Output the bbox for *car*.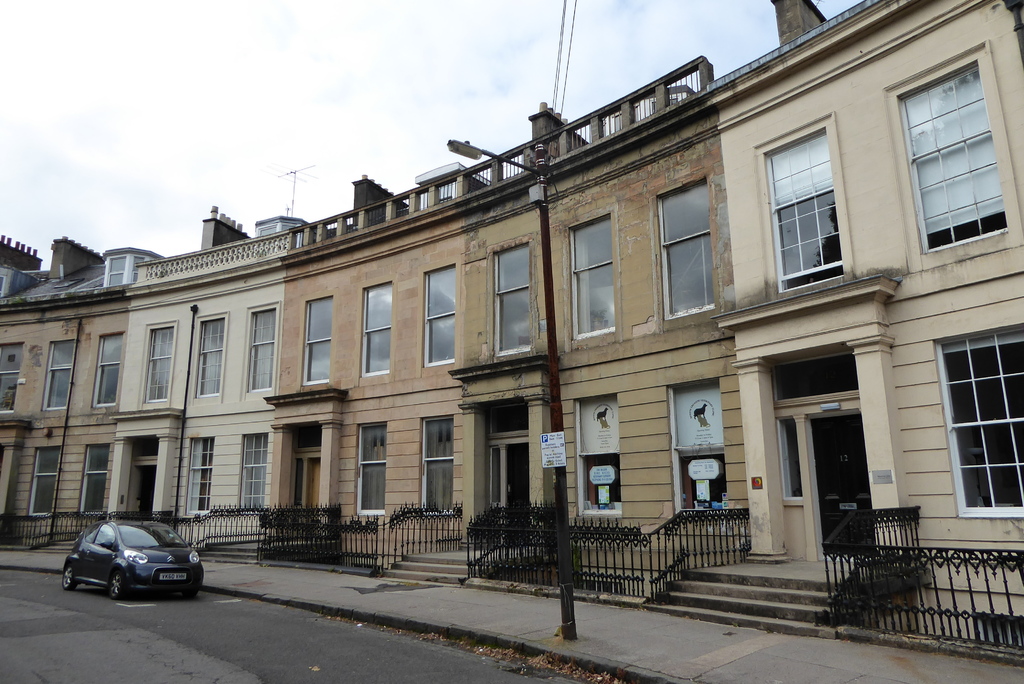
l=59, t=524, r=204, b=605.
